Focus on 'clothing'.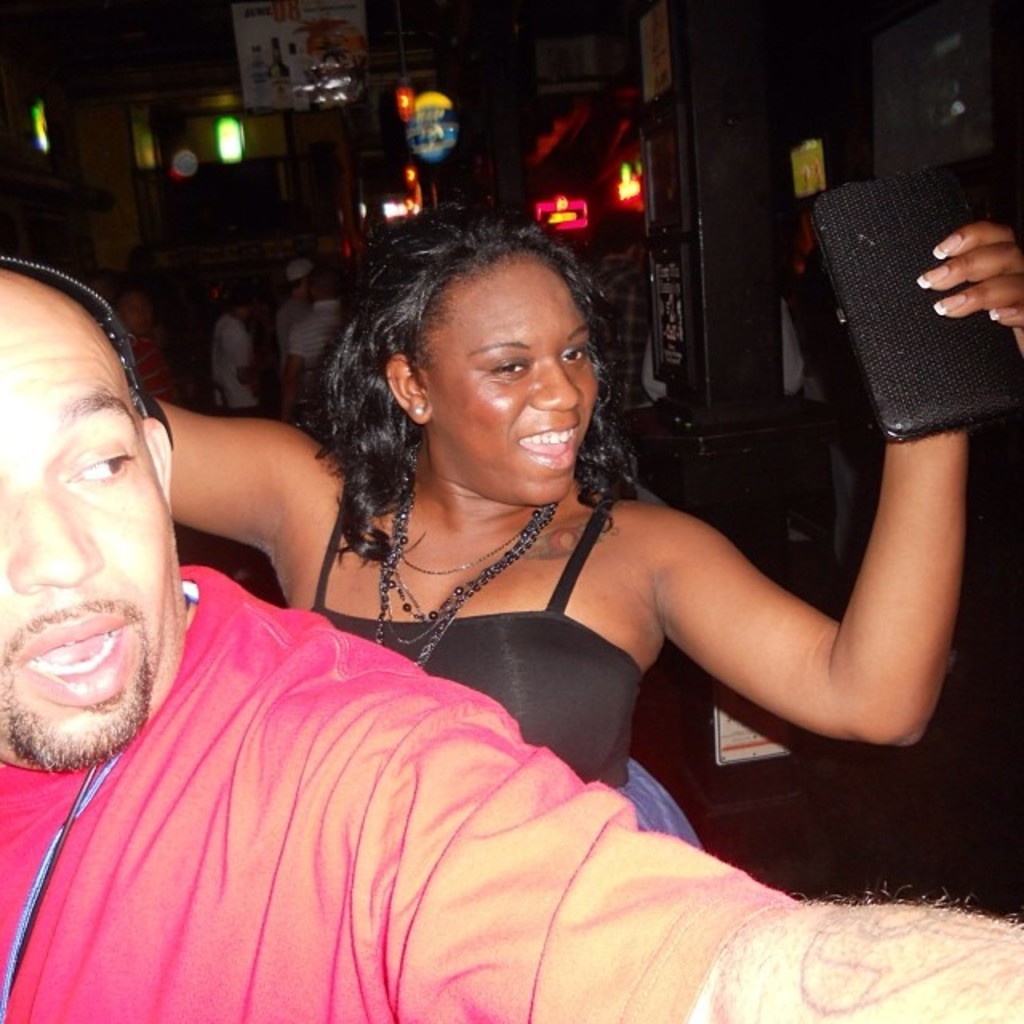
Focused at [0,568,797,1022].
